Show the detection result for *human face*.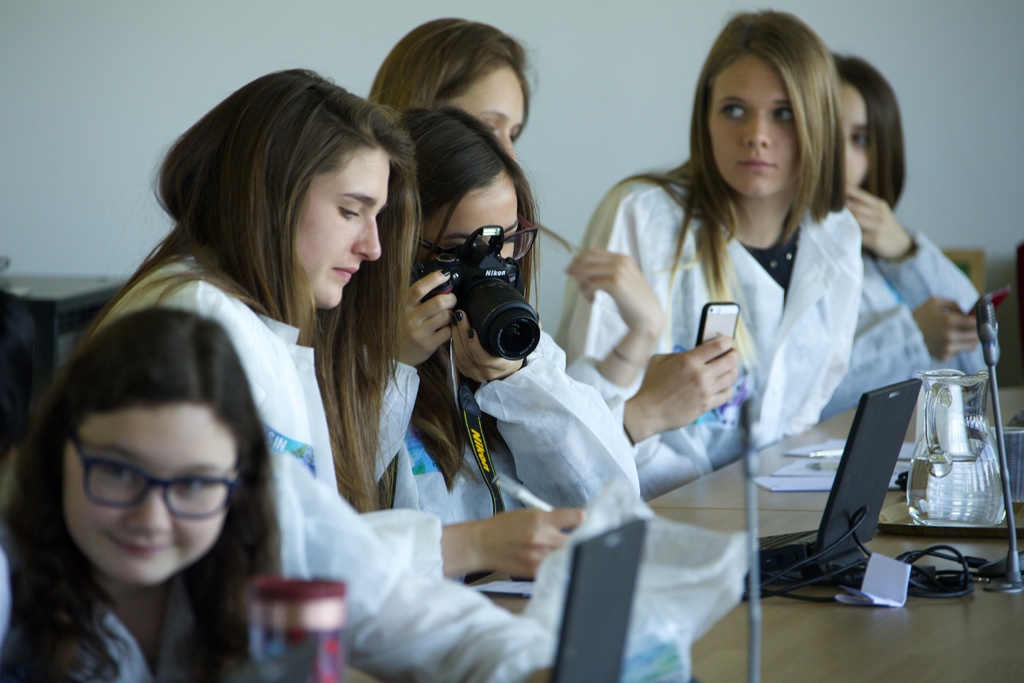
bbox=(836, 78, 873, 192).
